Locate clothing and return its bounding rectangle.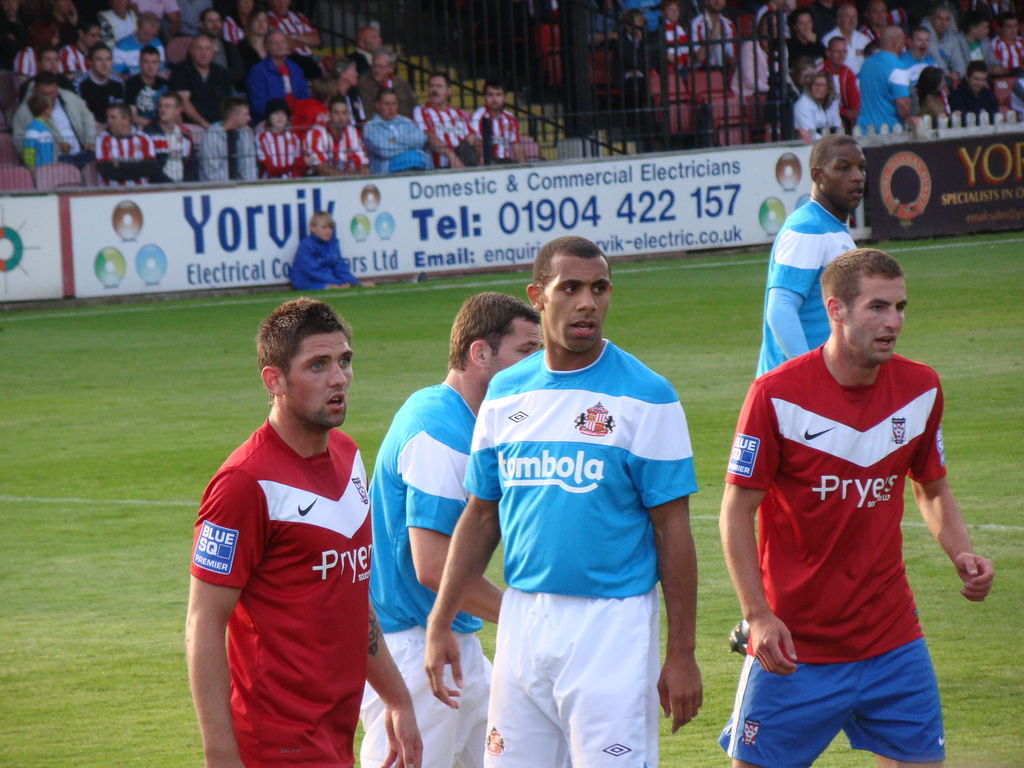
223,13,244,47.
